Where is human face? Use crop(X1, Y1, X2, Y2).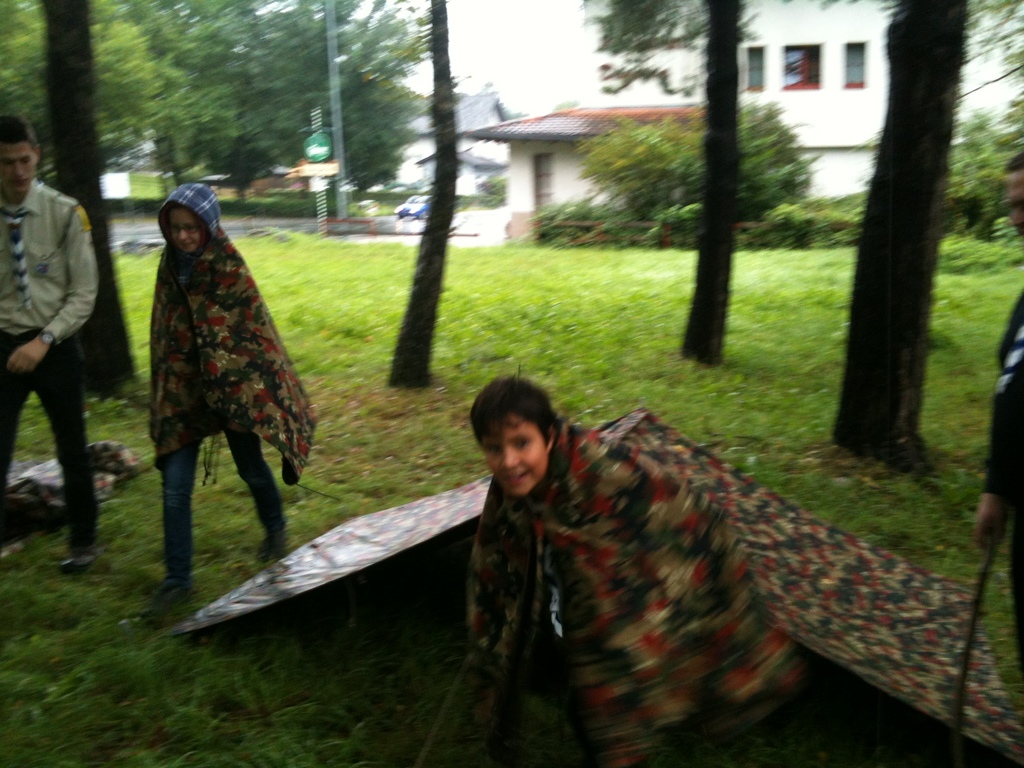
crop(1006, 173, 1023, 239).
